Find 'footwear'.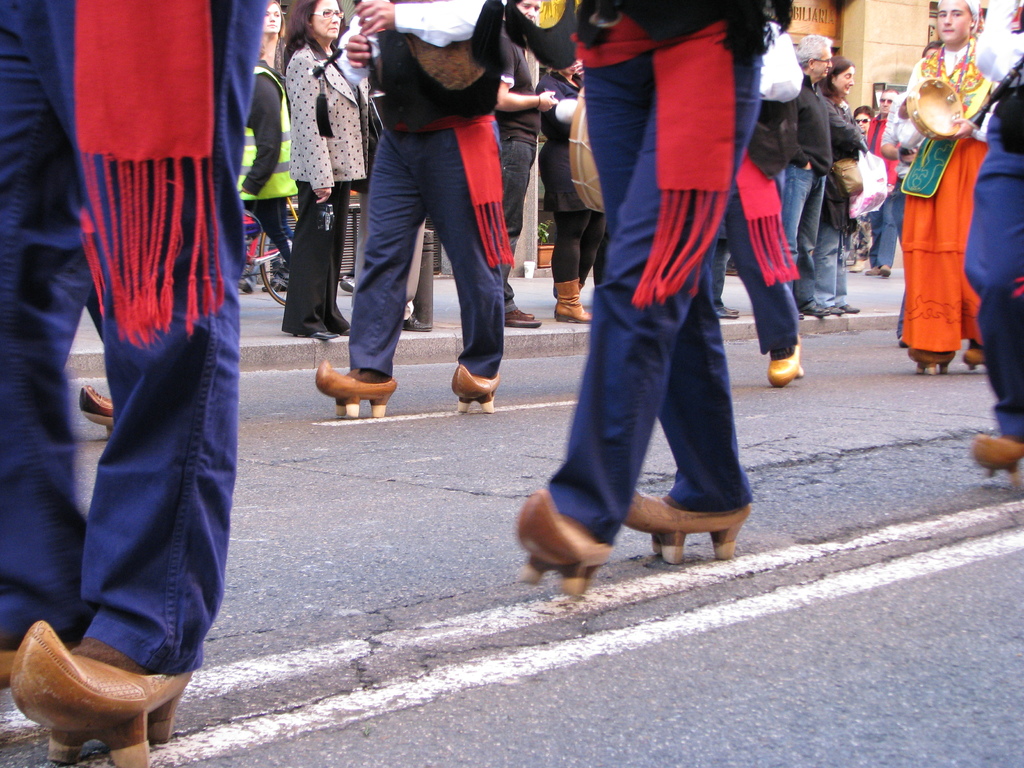
locate(77, 380, 115, 437).
